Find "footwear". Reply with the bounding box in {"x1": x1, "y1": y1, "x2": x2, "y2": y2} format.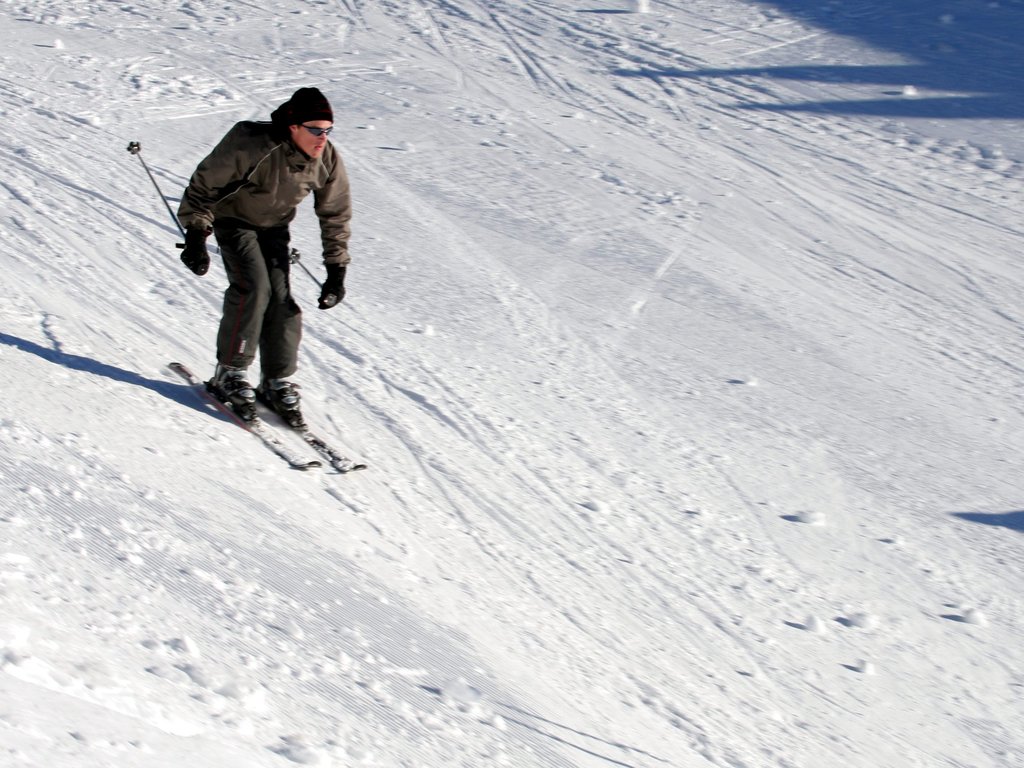
{"x1": 259, "y1": 375, "x2": 301, "y2": 412}.
